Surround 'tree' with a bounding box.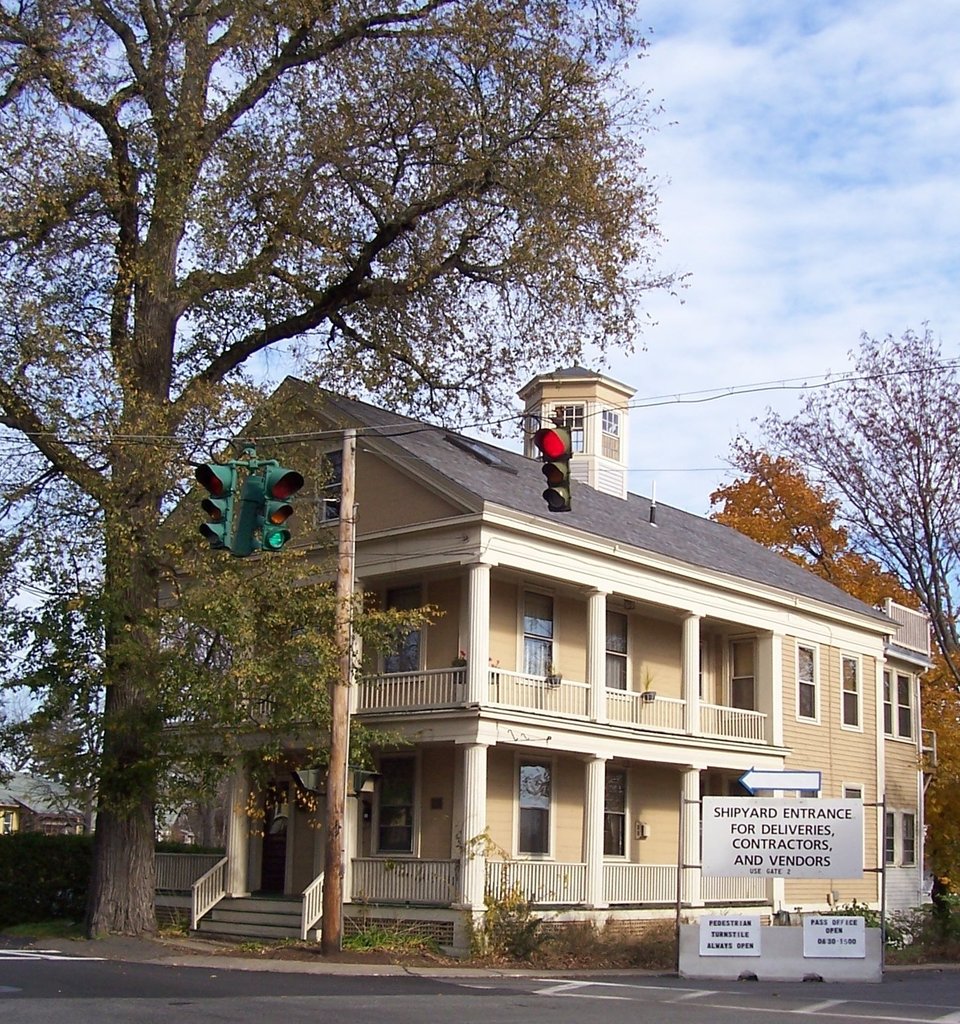
{"left": 0, "top": 0, "right": 696, "bottom": 938}.
